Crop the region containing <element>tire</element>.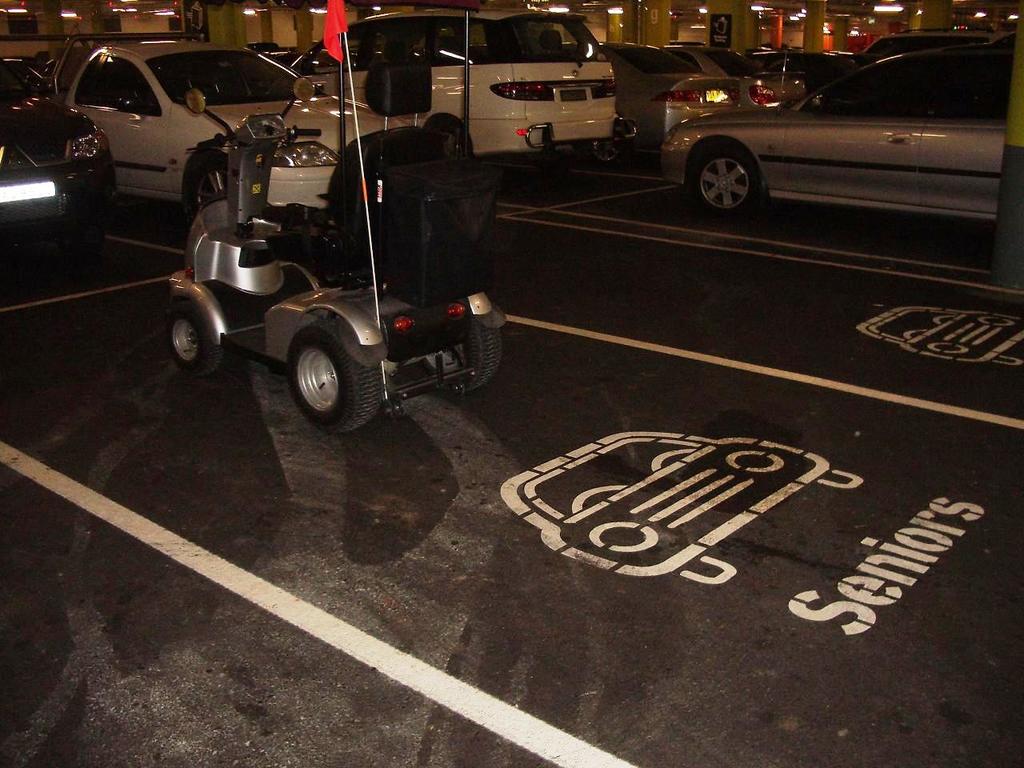
Crop region: locate(594, 136, 618, 156).
